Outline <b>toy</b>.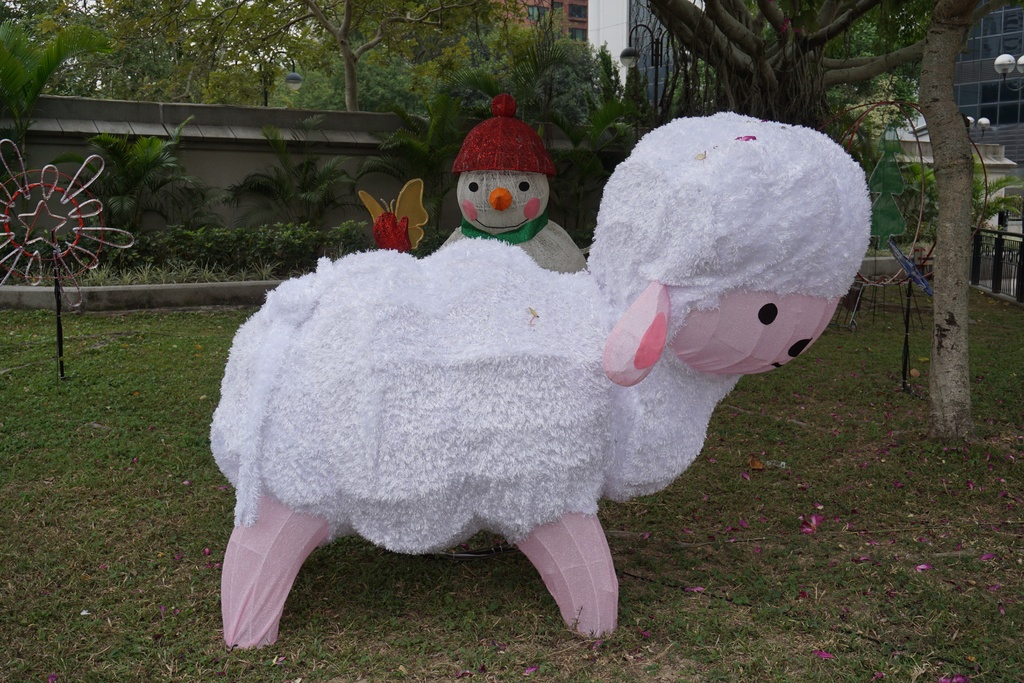
Outline: x1=358, y1=178, x2=431, y2=257.
